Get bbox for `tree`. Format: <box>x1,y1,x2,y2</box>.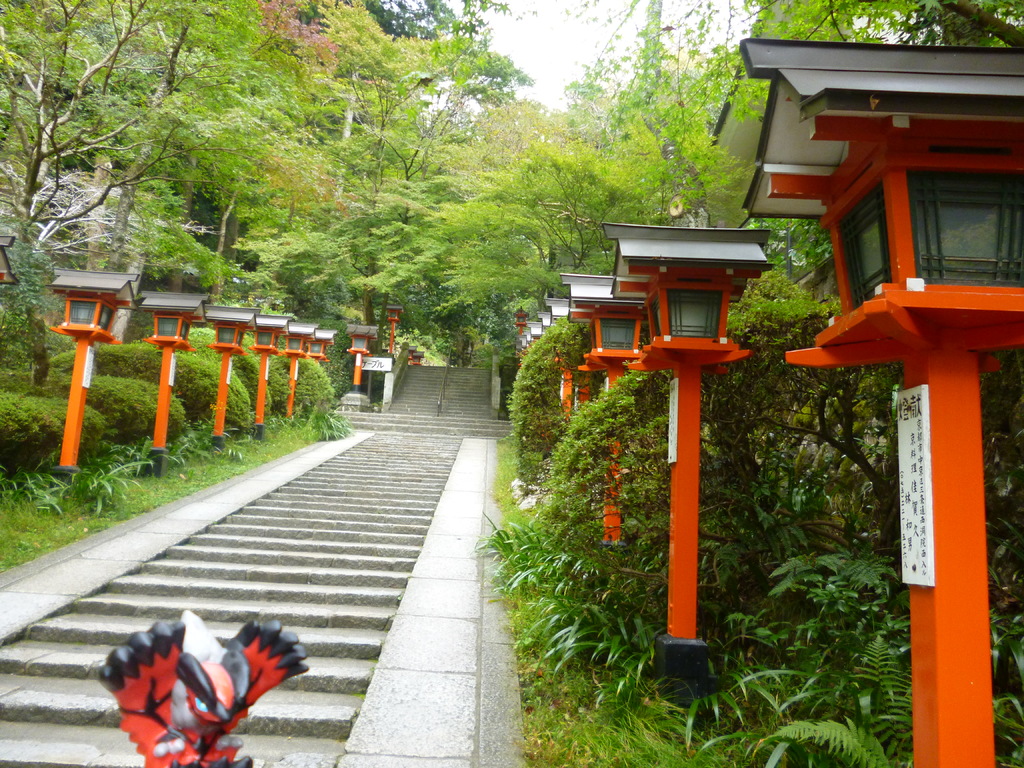
<box>707,260,901,504</box>.
